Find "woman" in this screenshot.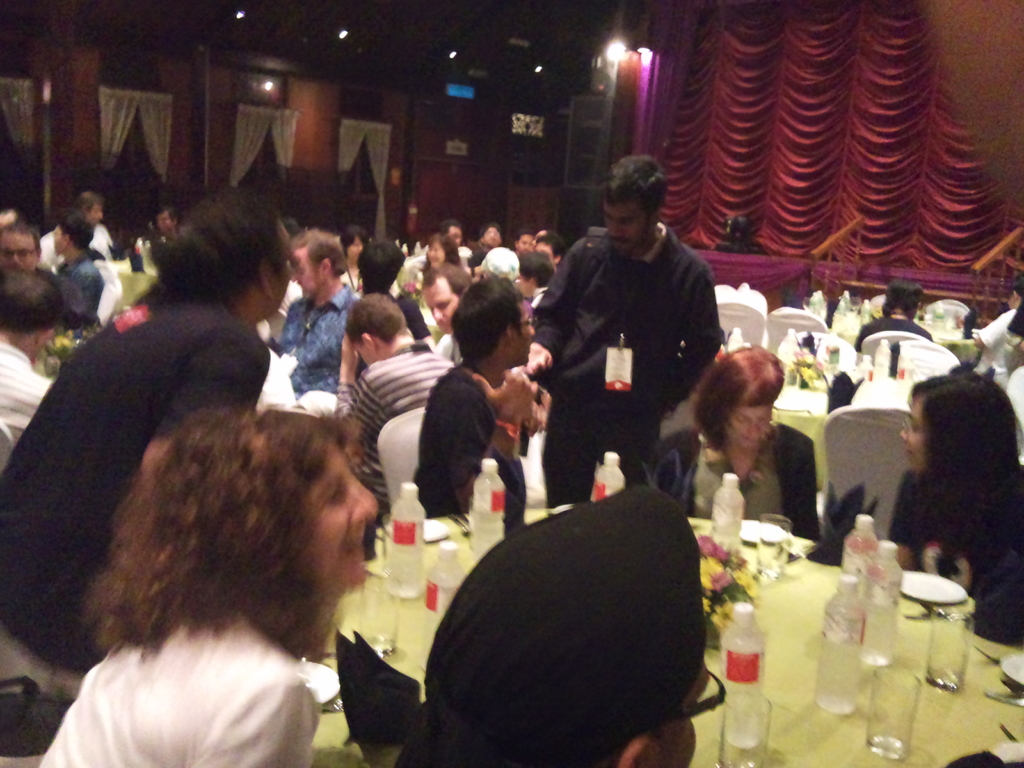
The bounding box for "woman" is 416/233/461/287.
